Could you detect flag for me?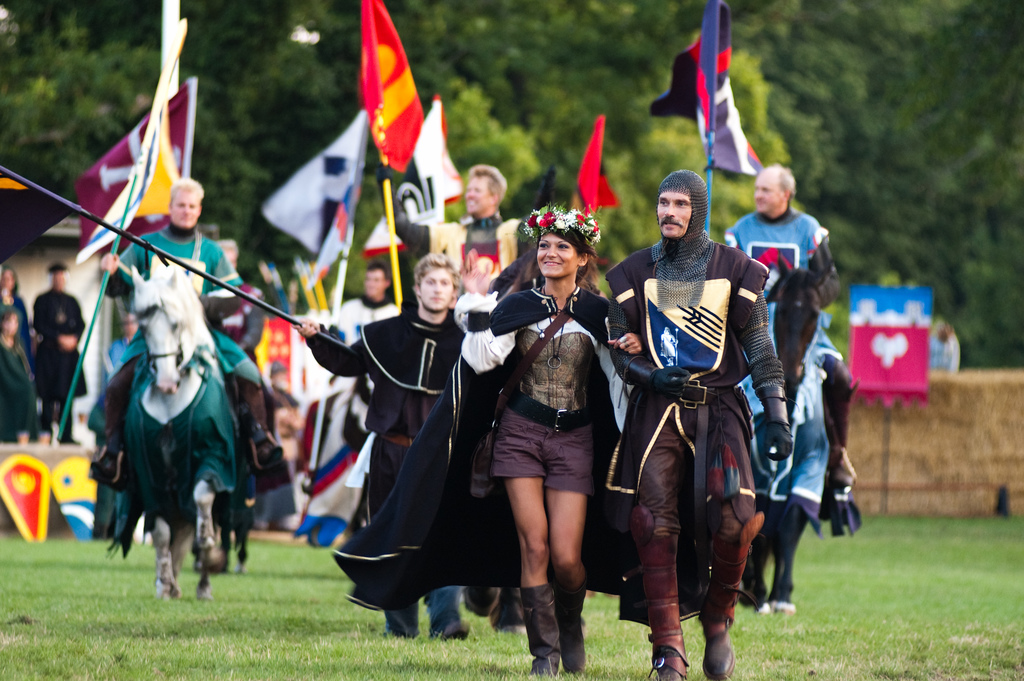
Detection result: detection(79, 96, 201, 268).
